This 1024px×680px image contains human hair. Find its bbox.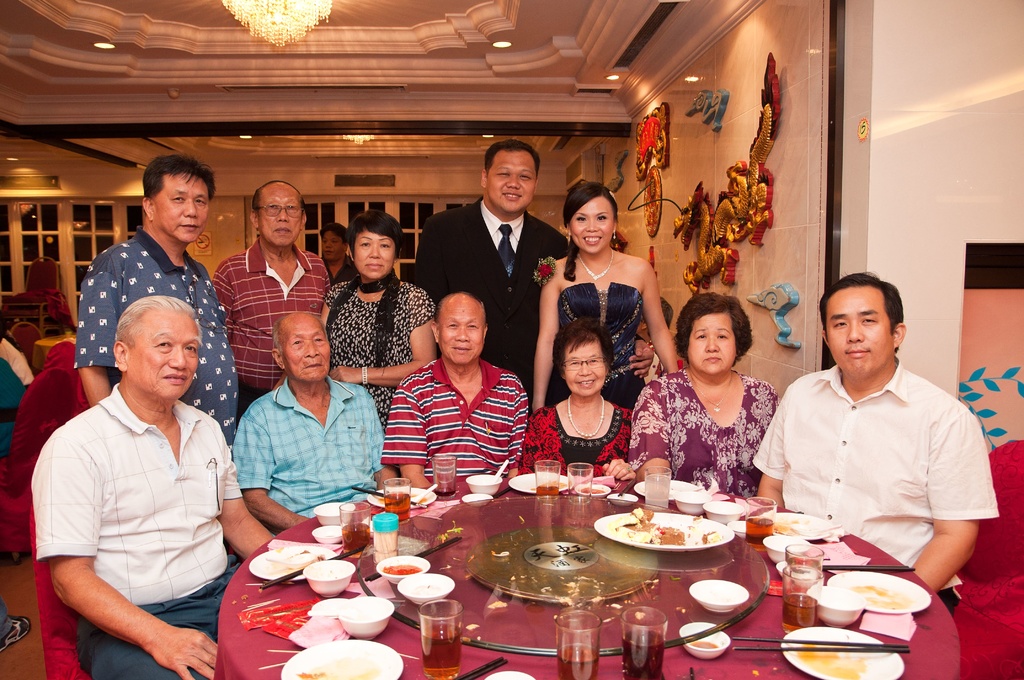
(269,313,328,355).
